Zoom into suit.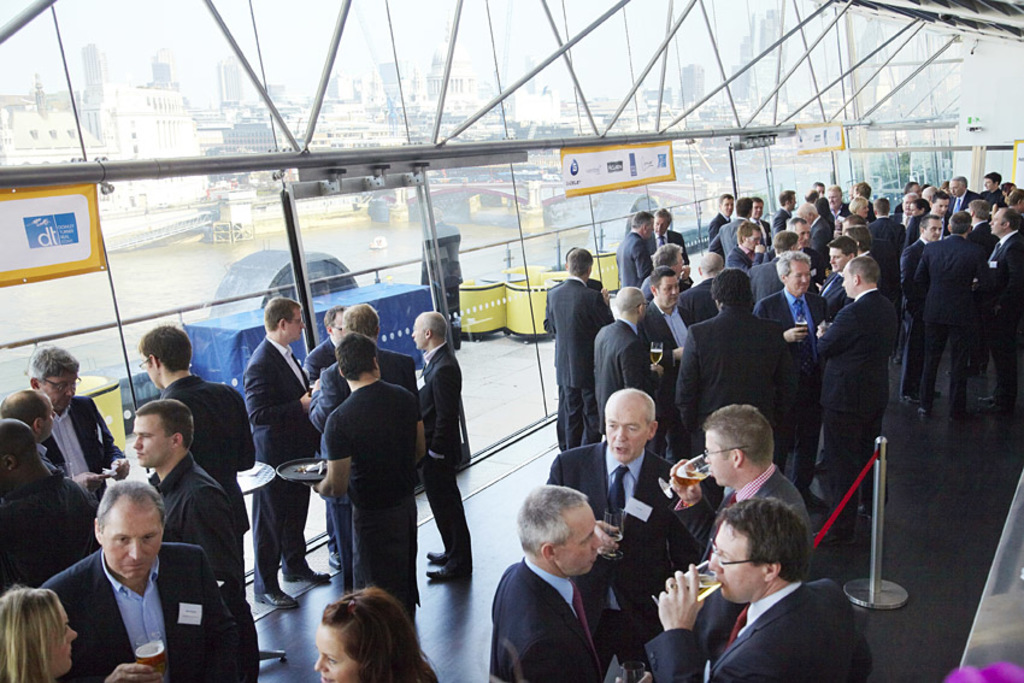
Zoom target: [161, 378, 255, 578].
